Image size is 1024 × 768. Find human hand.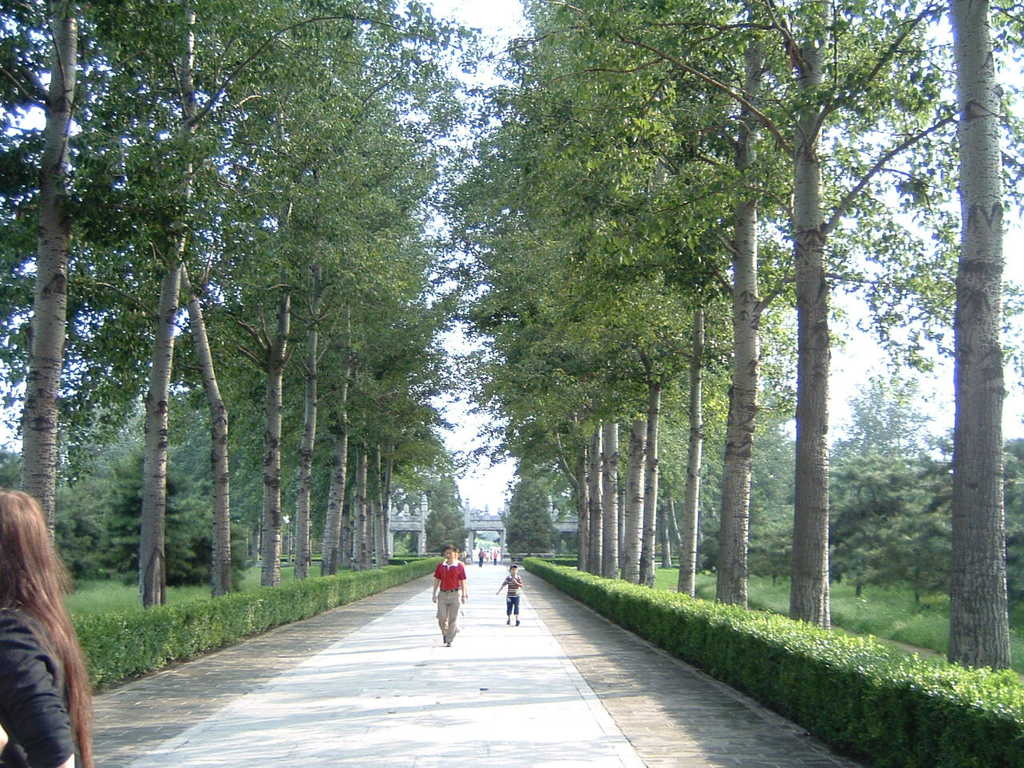
detection(428, 592, 436, 602).
